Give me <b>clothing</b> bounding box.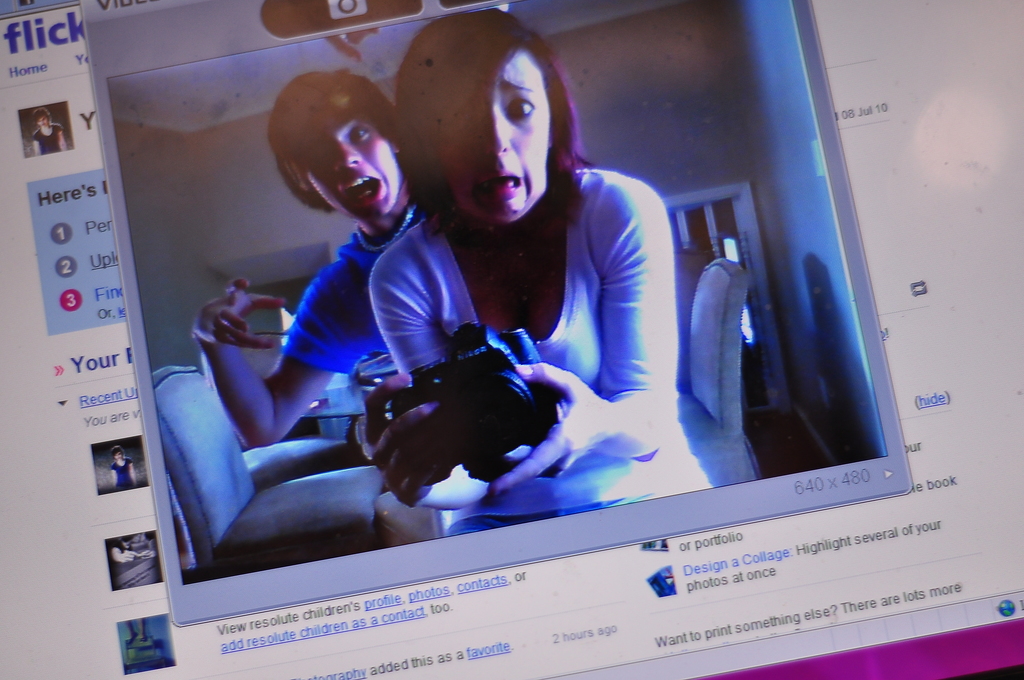
<region>367, 211, 691, 471</region>.
